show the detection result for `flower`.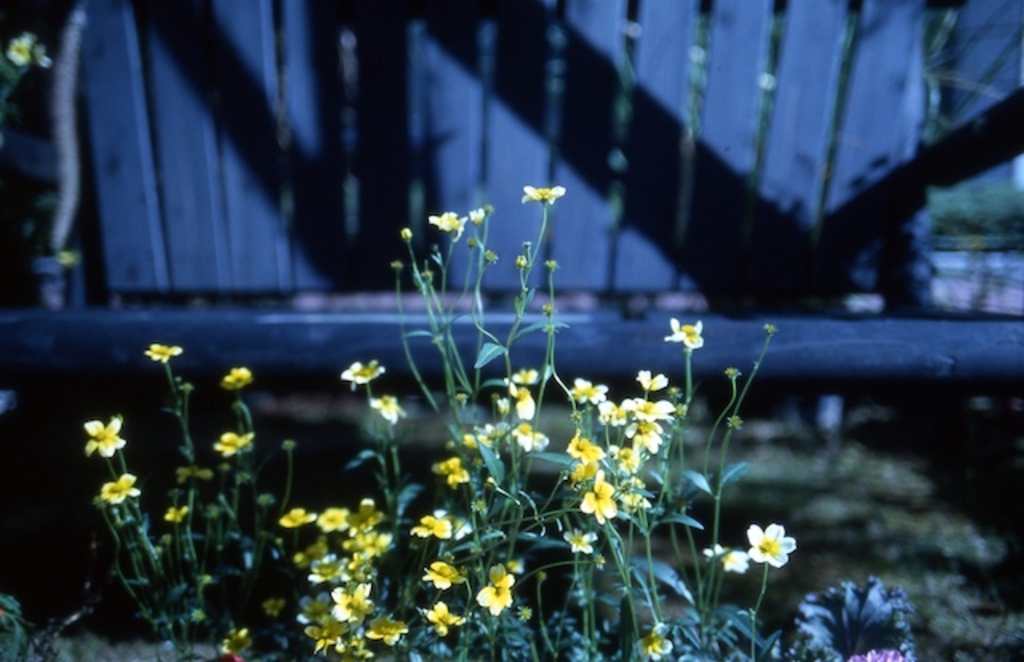
l=166, t=508, r=189, b=526.
